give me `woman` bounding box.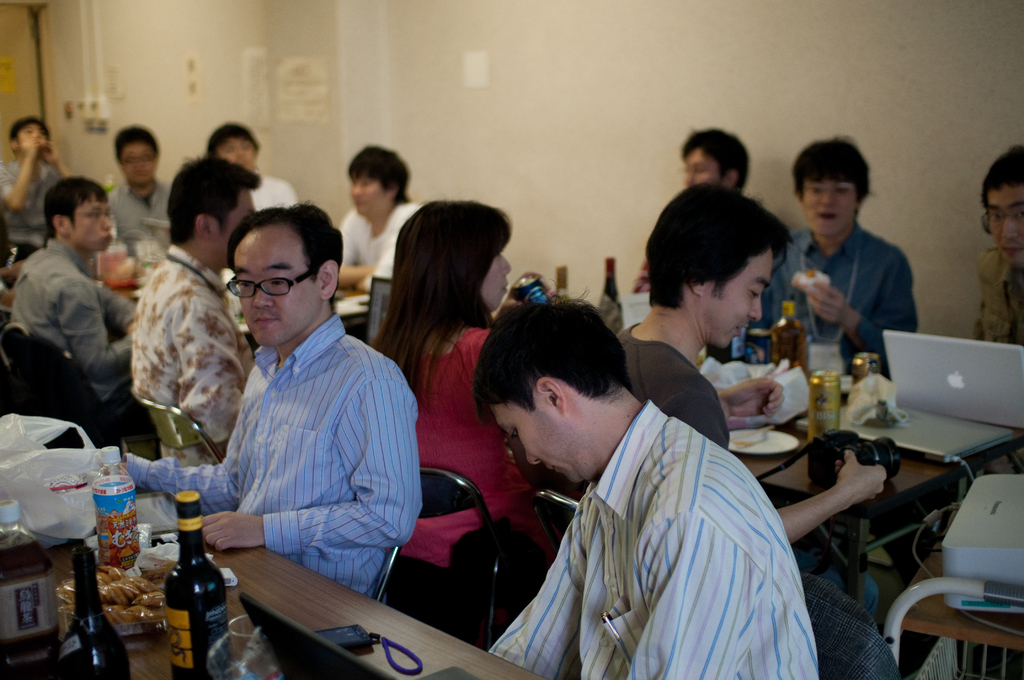
356,169,521,607.
